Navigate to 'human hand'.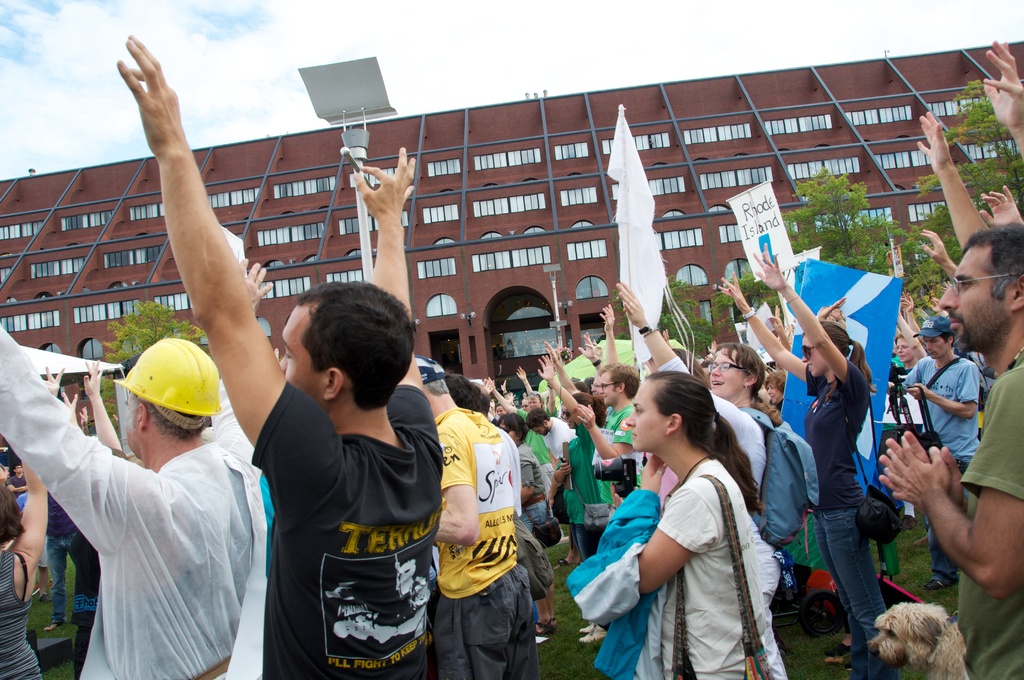
Navigation target: {"left": 643, "top": 455, "right": 667, "bottom": 498}.
